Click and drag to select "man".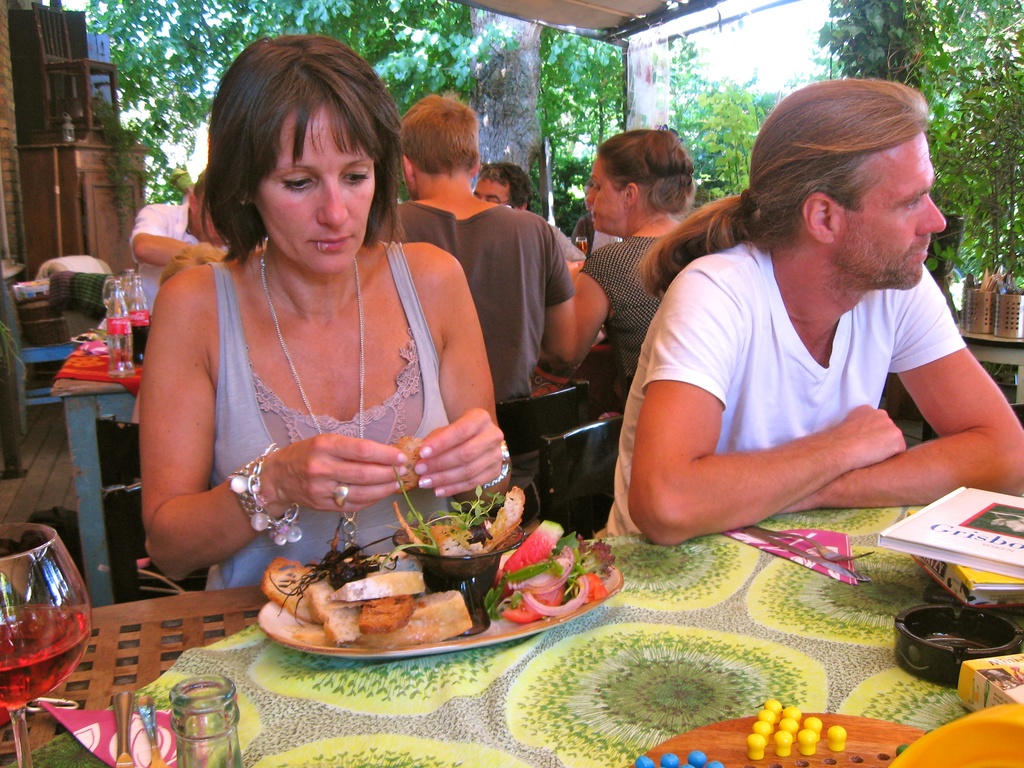
Selection: 382,100,575,412.
